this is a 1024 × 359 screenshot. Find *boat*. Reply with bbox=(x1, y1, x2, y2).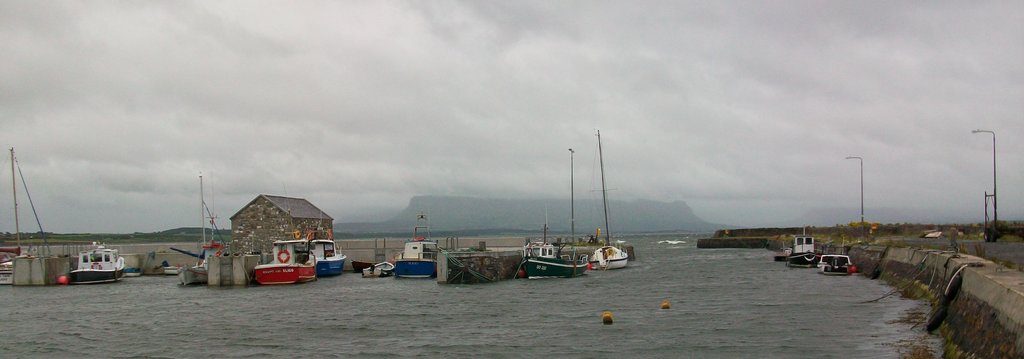
bbox=(362, 235, 397, 279).
